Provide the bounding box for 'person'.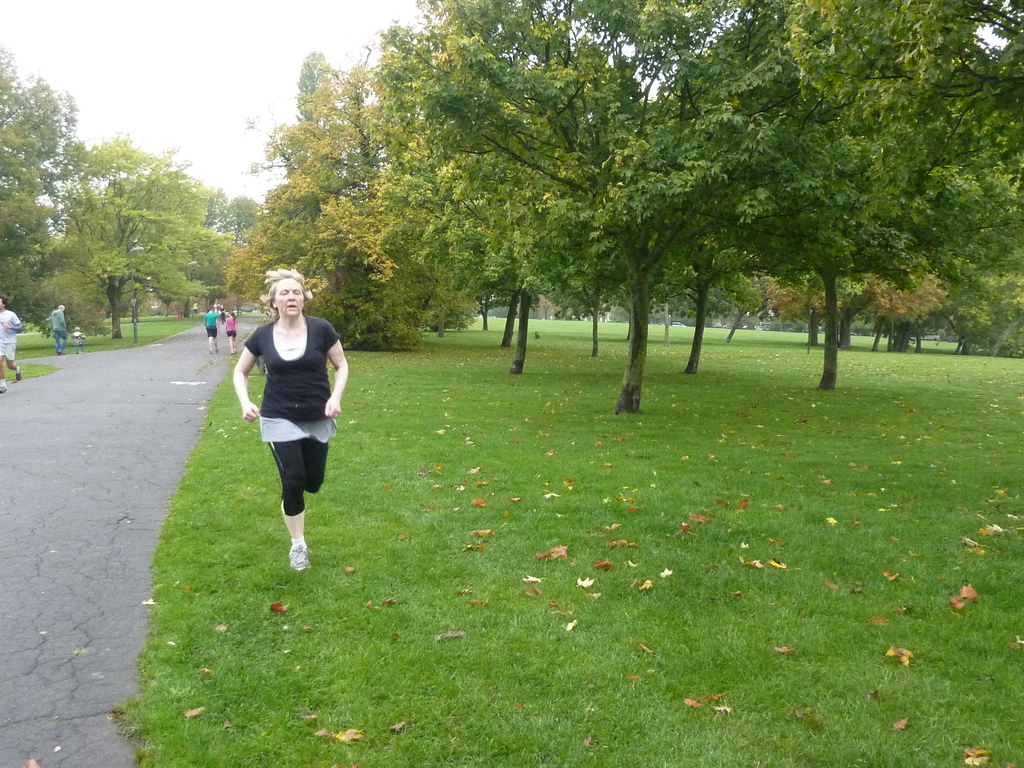
box(226, 309, 239, 351).
